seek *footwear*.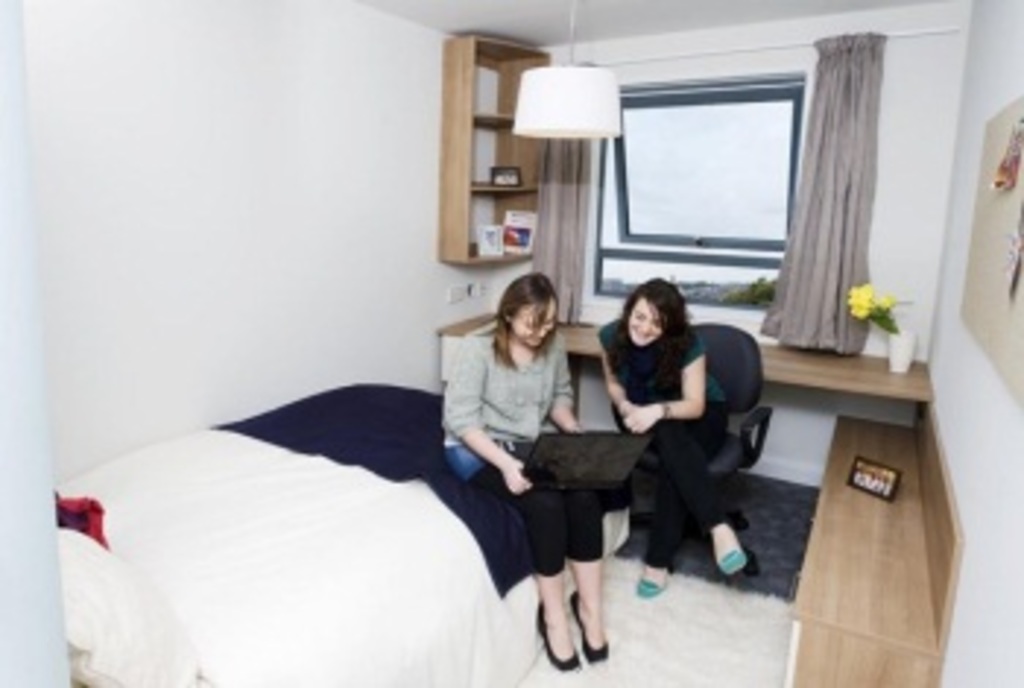
{"x1": 723, "y1": 553, "x2": 743, "y2": 571}.
